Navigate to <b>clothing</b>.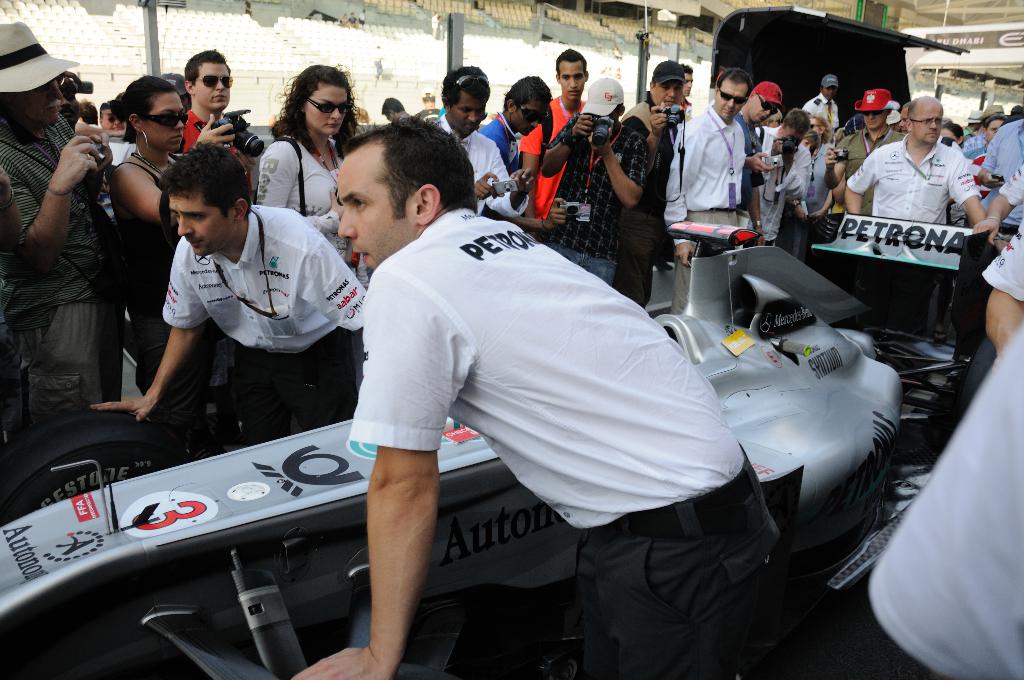
Navigation target: region(331, 180, 758, 599).
